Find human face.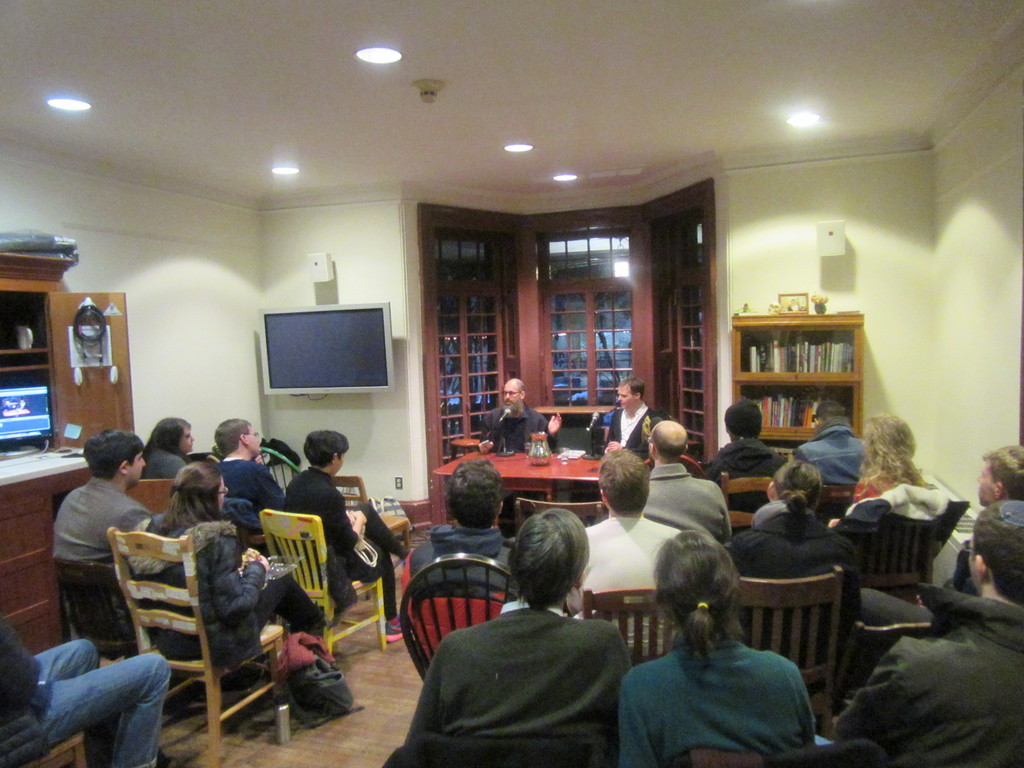
Rect(180, 429, 195, 450).
